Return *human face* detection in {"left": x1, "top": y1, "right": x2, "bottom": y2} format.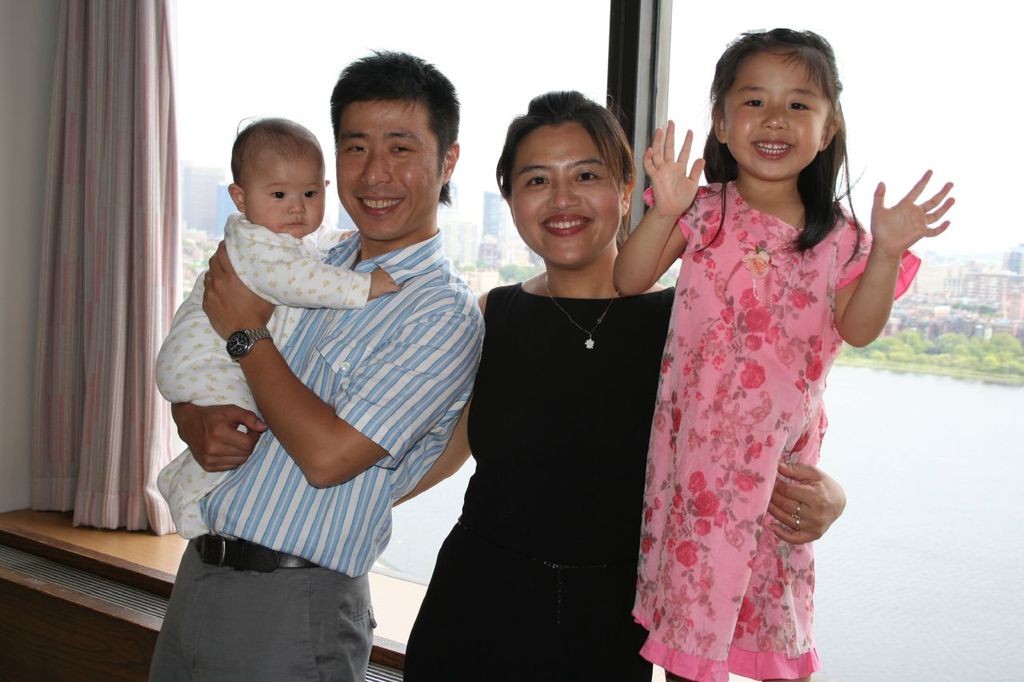
{"left": 242, "top": 153, "right": 325, "bottom": 238}.
